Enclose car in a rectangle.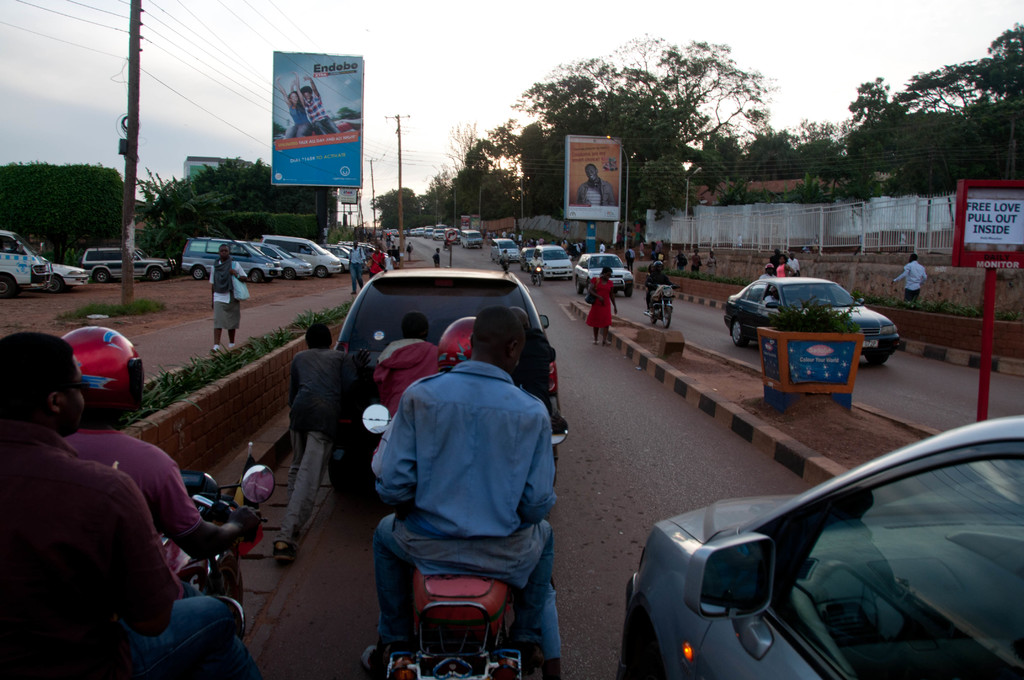
{"left": 455, "top": 230, "right": 488, "bottom": 252}.
